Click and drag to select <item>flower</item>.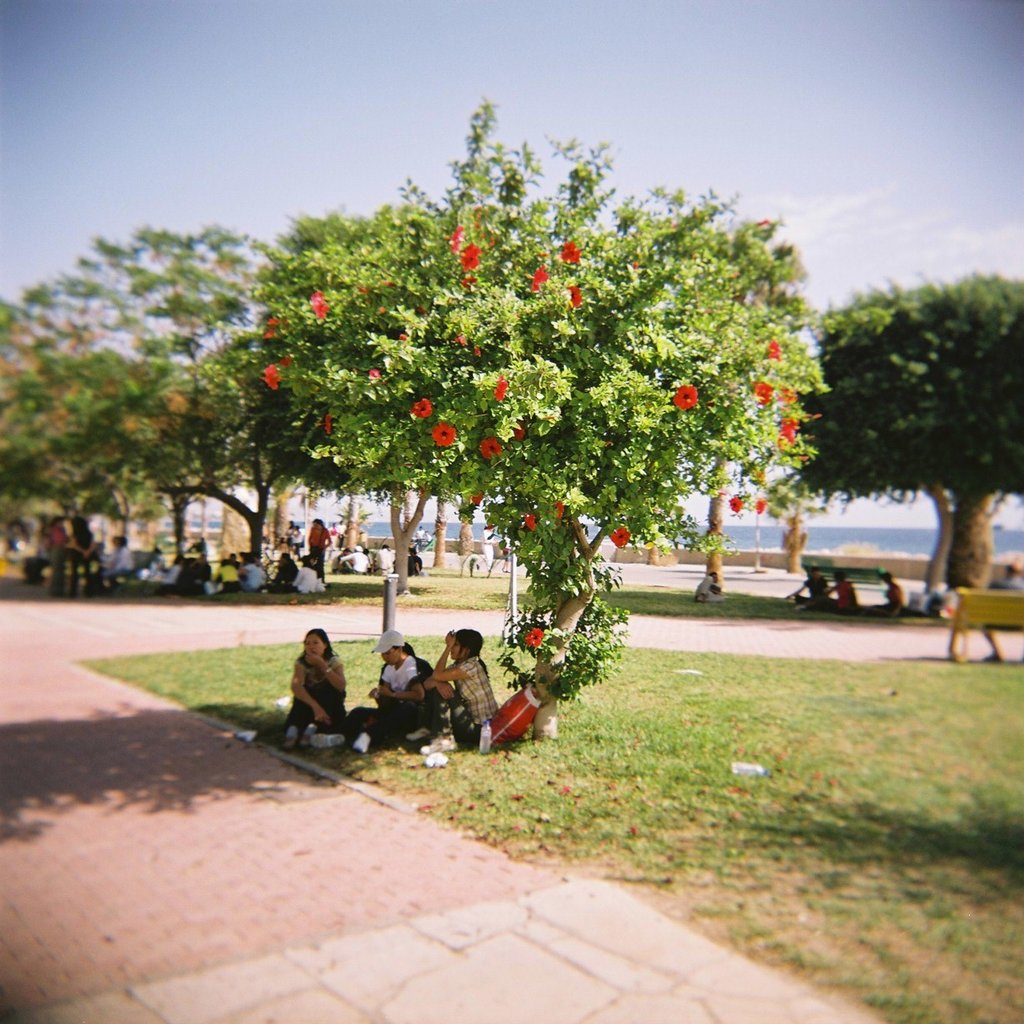
Selection: locate(751, 494, 764, 515).
